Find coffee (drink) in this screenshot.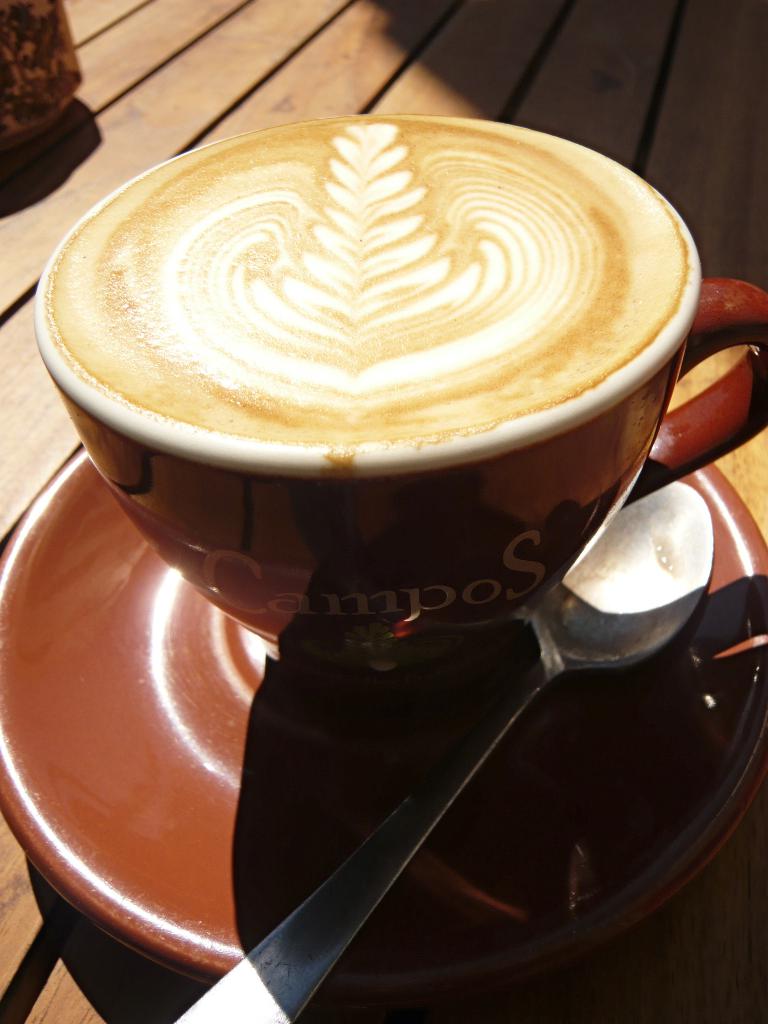
The bounding box for coffee (drink) is 48/109/684/450.
